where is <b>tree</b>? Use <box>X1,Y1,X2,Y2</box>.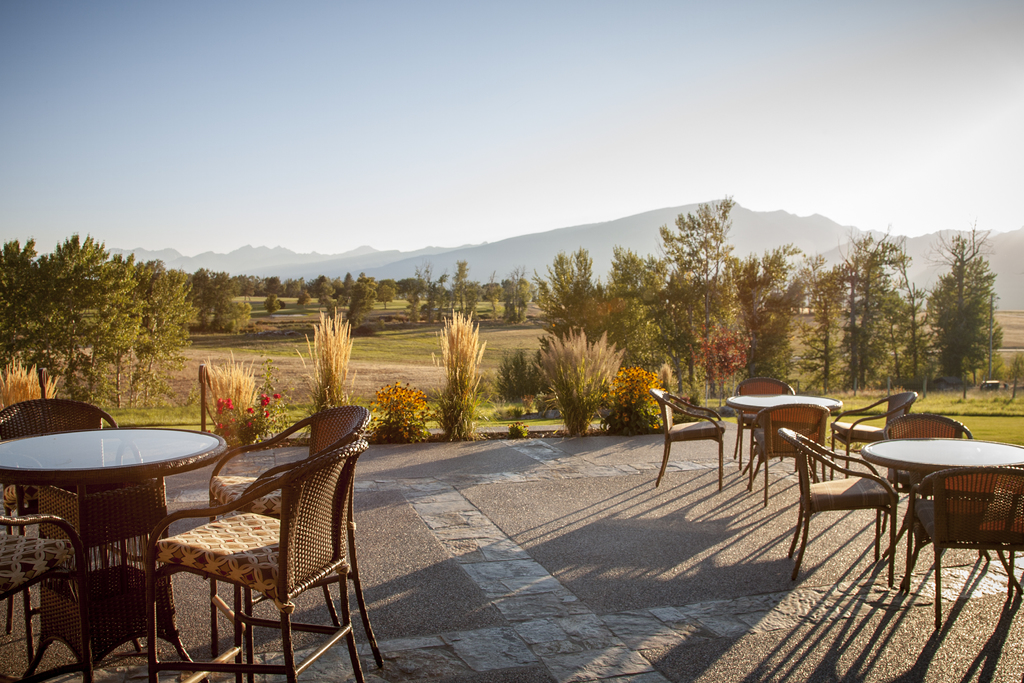
<box>922,215,1009,399</box>.
